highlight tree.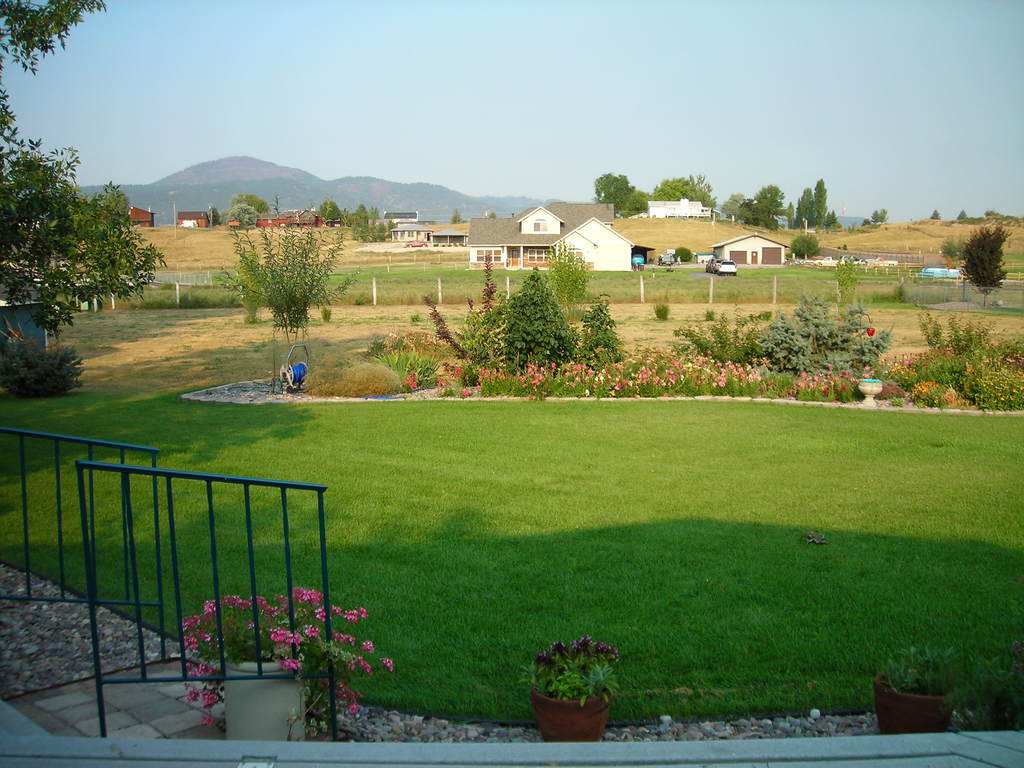
Highlighted region: select_region(318, 198, 345, 225).
